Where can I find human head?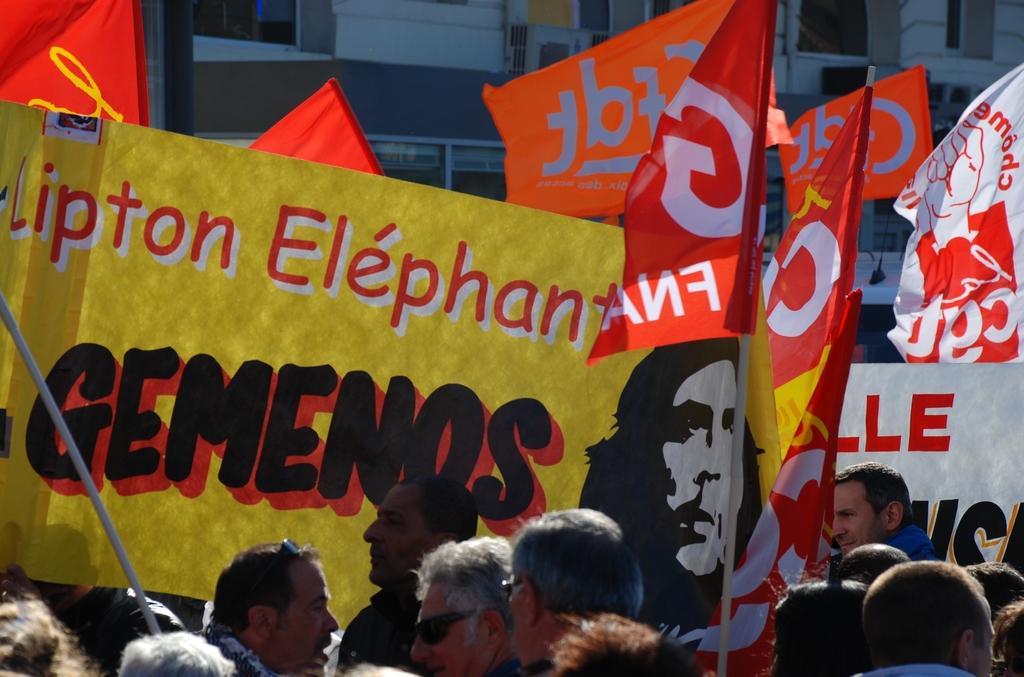
You can find it at (x1=771, y1=575, x2=874, y2=676).
